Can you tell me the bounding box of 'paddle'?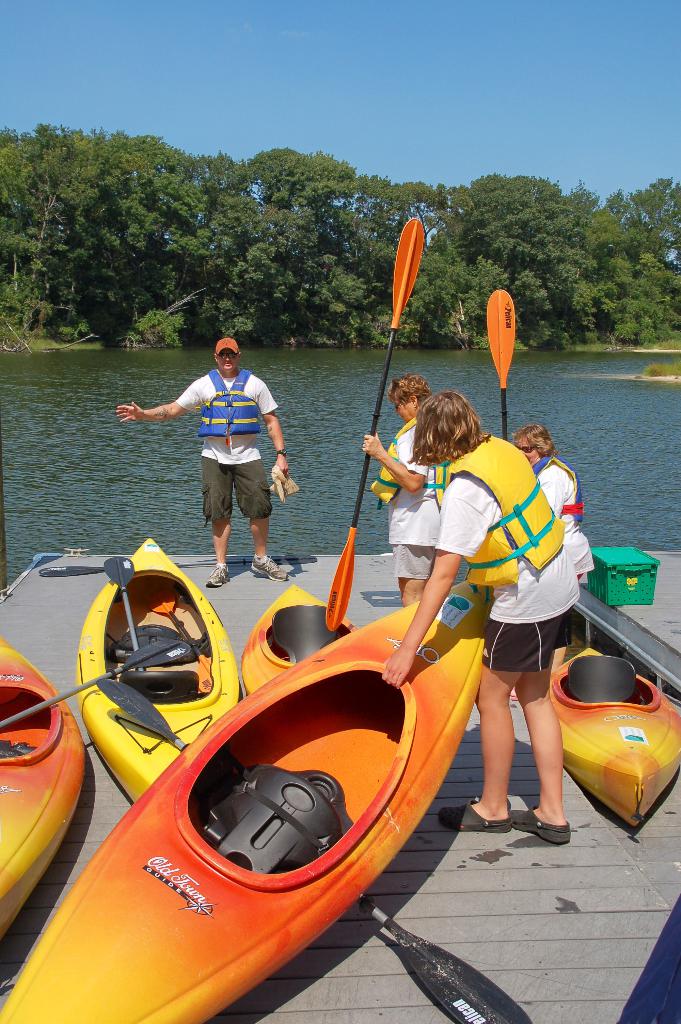
region(484, 289, 518, 440).
